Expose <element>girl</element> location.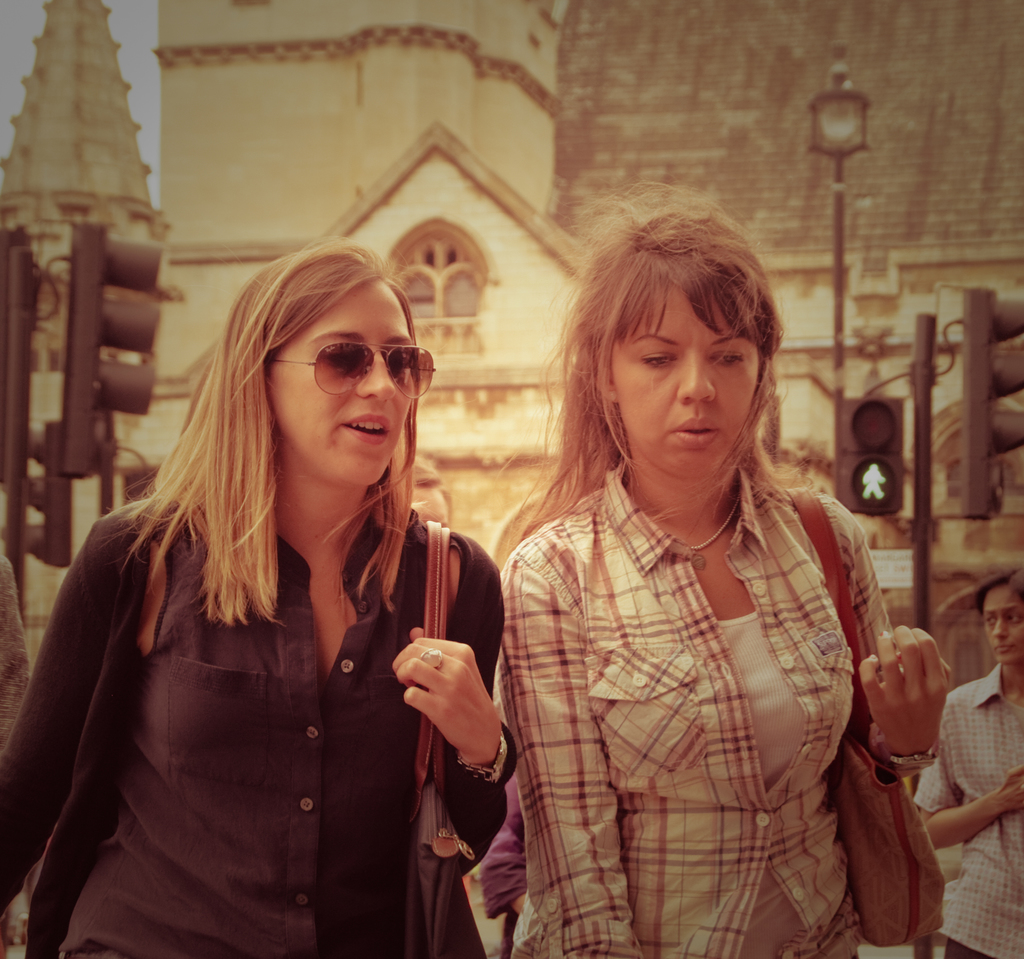
Exposed at [x1=500, y1=192, x2=957, y2=958].
